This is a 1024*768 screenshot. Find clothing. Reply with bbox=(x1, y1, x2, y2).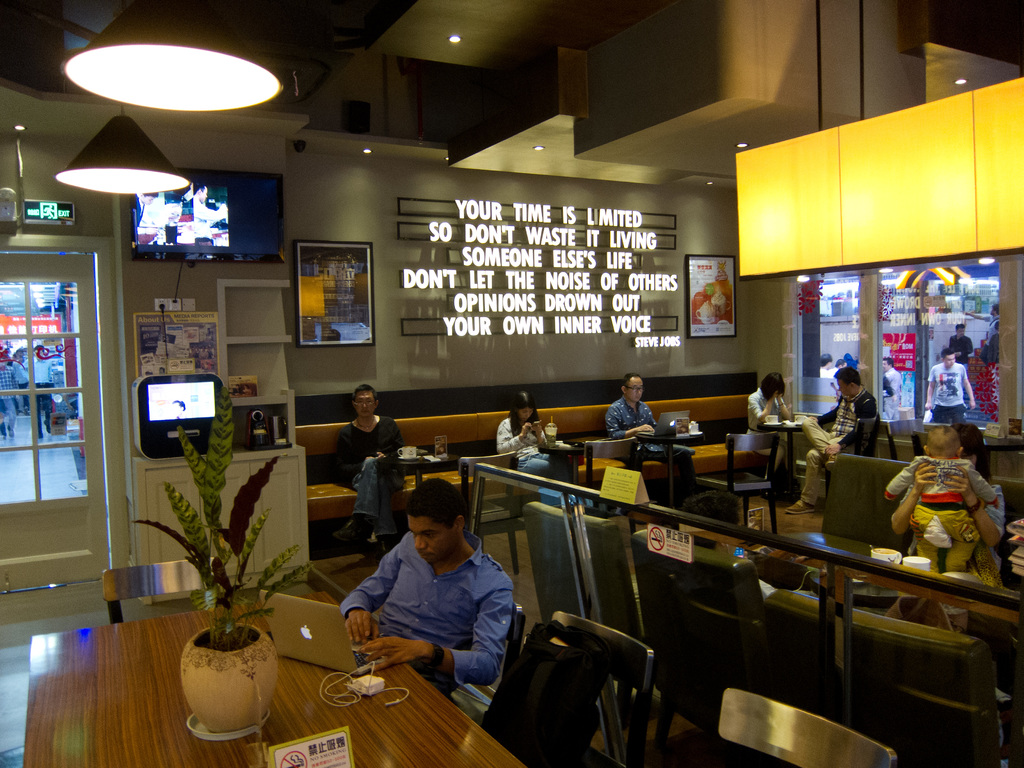
bbox=(884, 367, 903, 421).
